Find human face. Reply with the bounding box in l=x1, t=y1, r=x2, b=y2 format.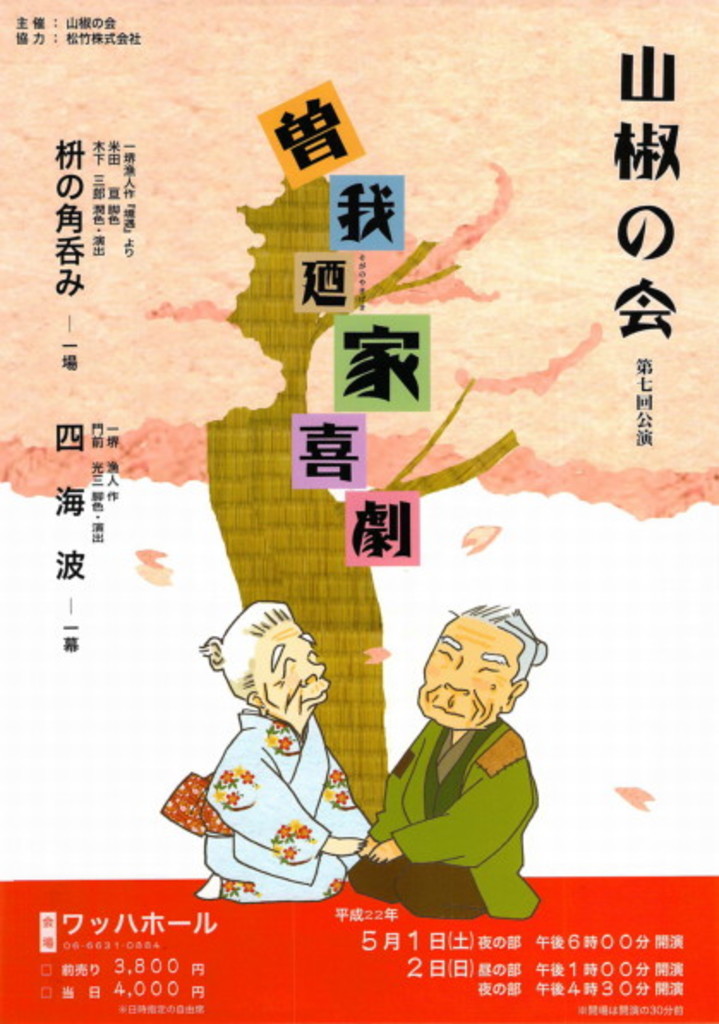
l=251, t=616, r=326, b=710.
